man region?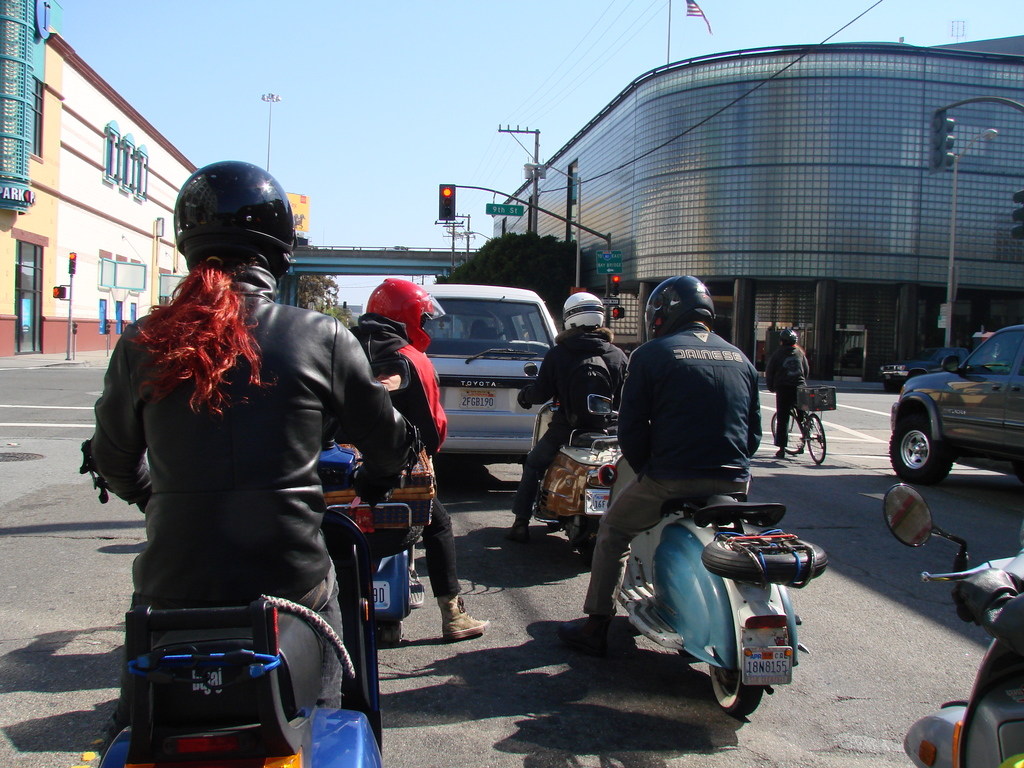
bbox=[763, 328, 809, 461]
